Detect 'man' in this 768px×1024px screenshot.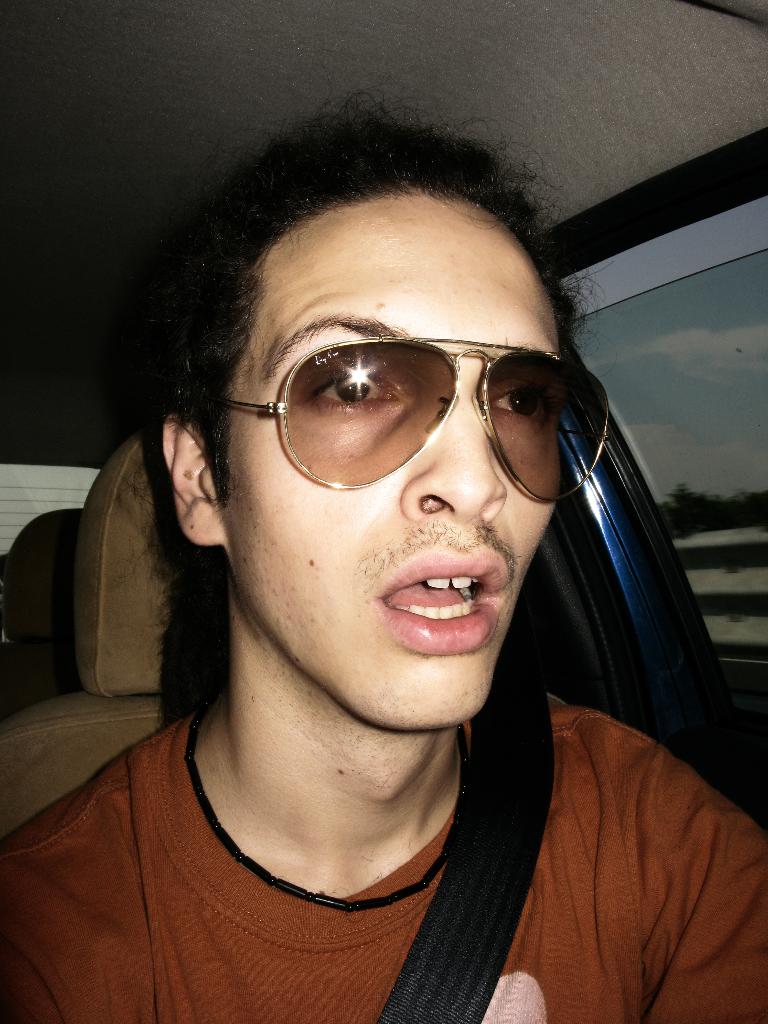
Detection: [11,104,767,1016].
